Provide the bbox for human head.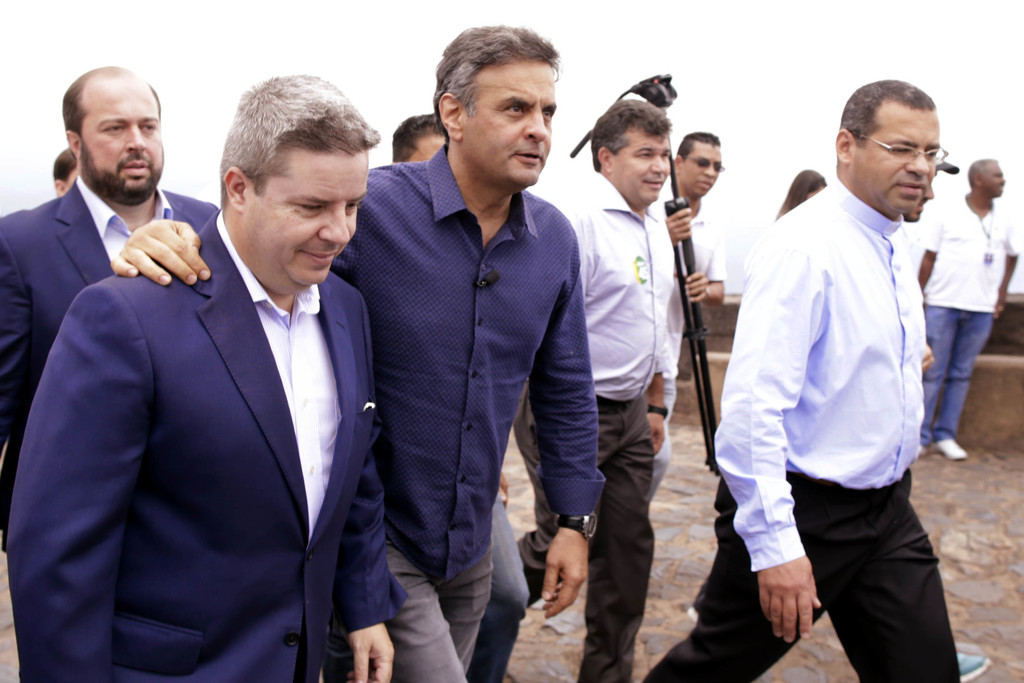
790:168:829:197.
